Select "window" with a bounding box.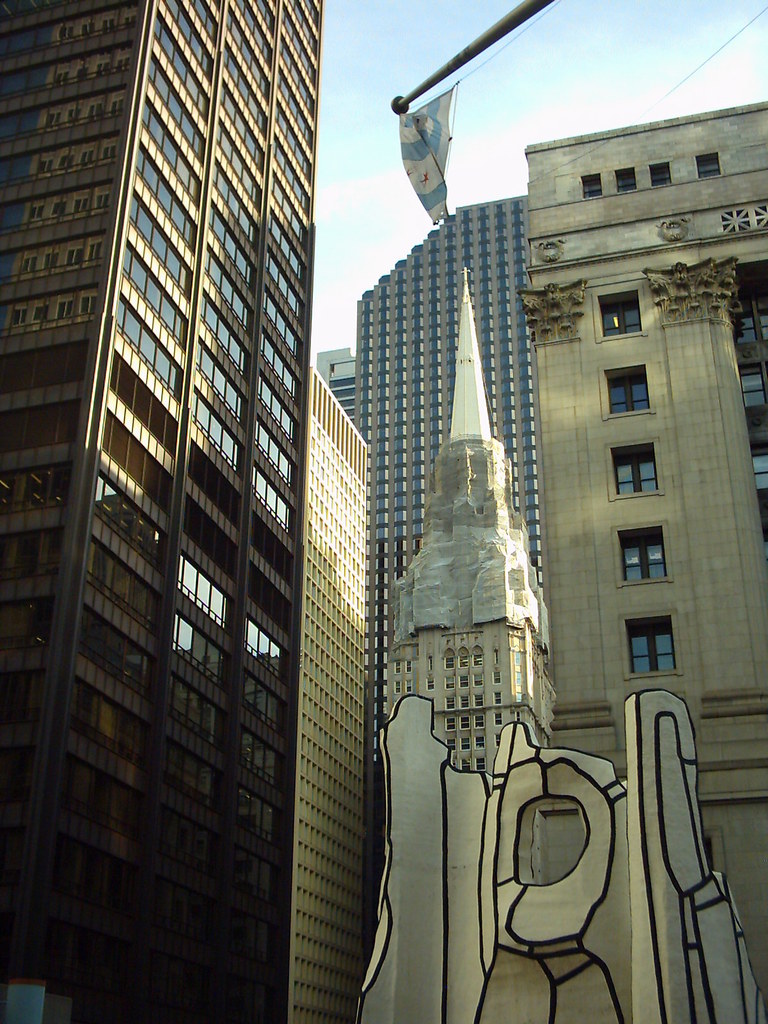
locate(607, 364, 653, 415).
